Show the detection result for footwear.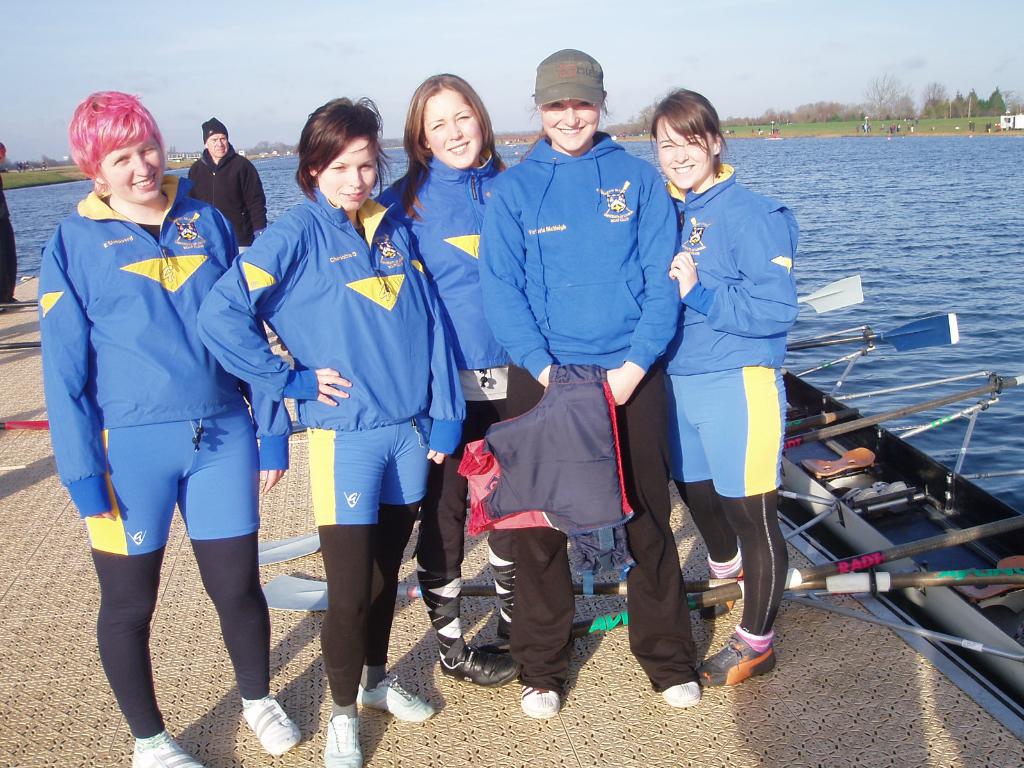
[x1=323, y1=713, x2=365, y2=767].
